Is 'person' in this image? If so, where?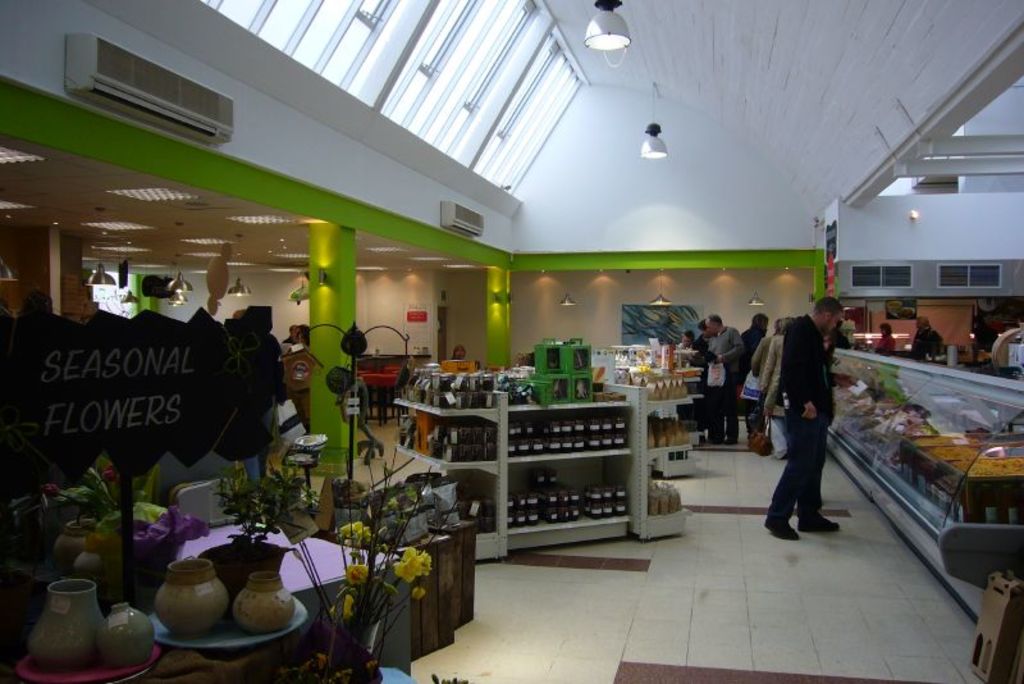
Yes, at {"x1": 763, "y1": 293, "x2": 846, "y2": 546}.
